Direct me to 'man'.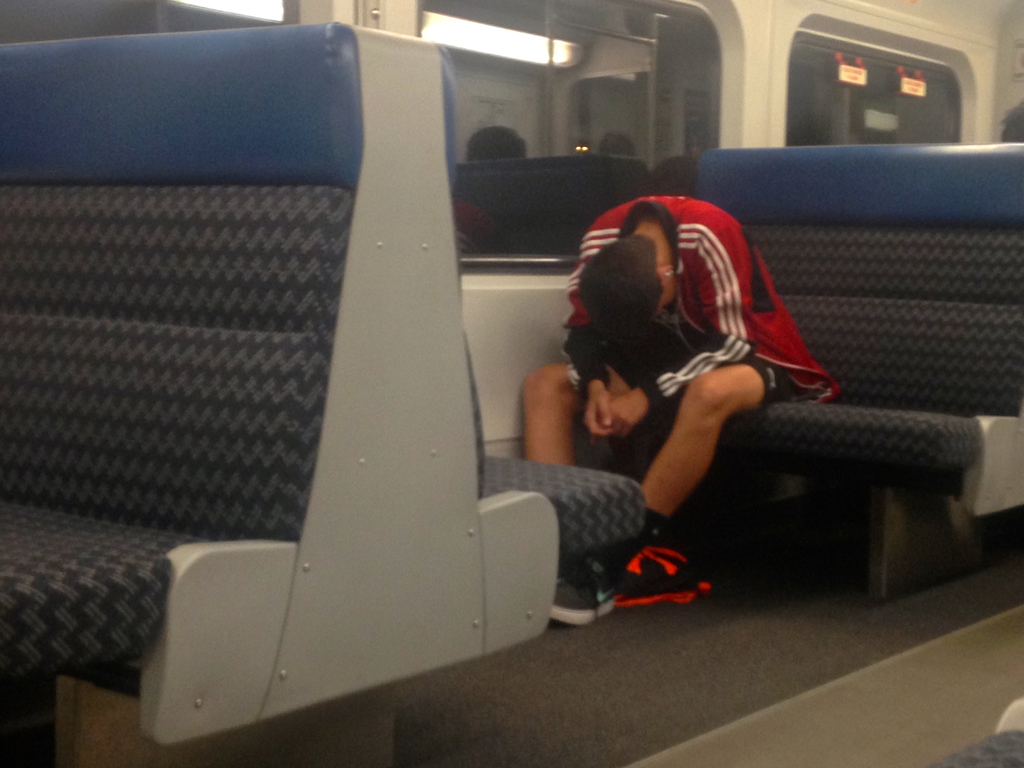
Direction: rect(506, 177, 887, 605).
